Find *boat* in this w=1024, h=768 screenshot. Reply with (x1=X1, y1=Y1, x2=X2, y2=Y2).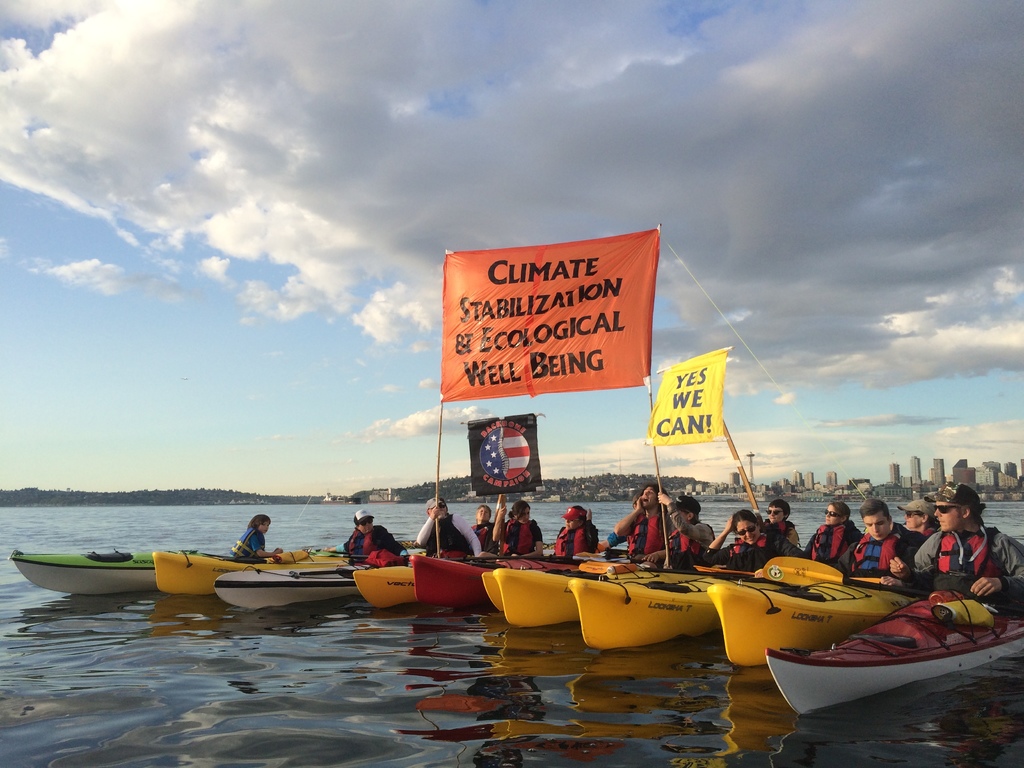
(x1=356, y1=566, x2=422, y2=607).
